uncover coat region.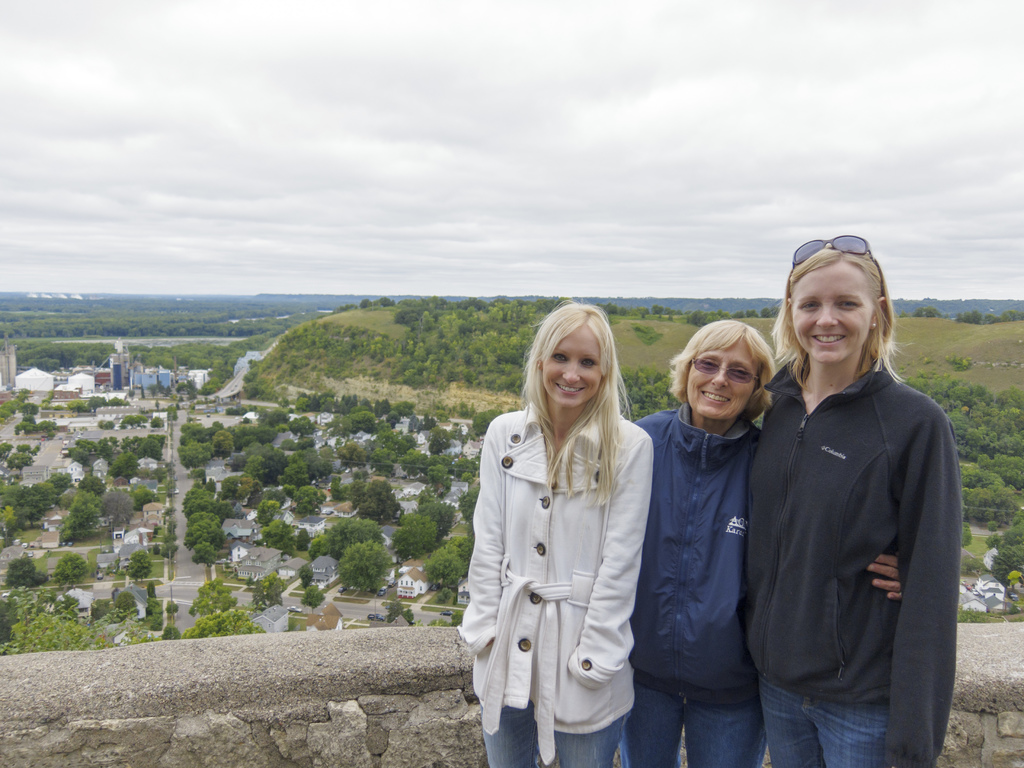
Uncovered: detection(472, 383, 664, 728).
